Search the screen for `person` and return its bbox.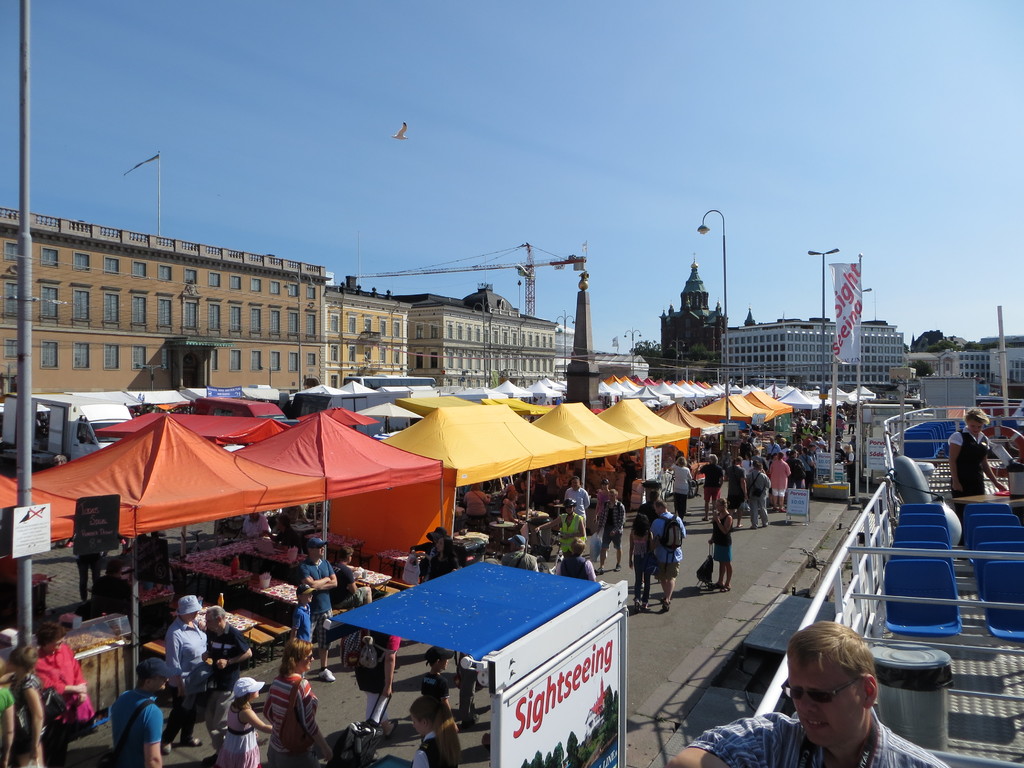
Found: rect(202, 606, 256, 749).
